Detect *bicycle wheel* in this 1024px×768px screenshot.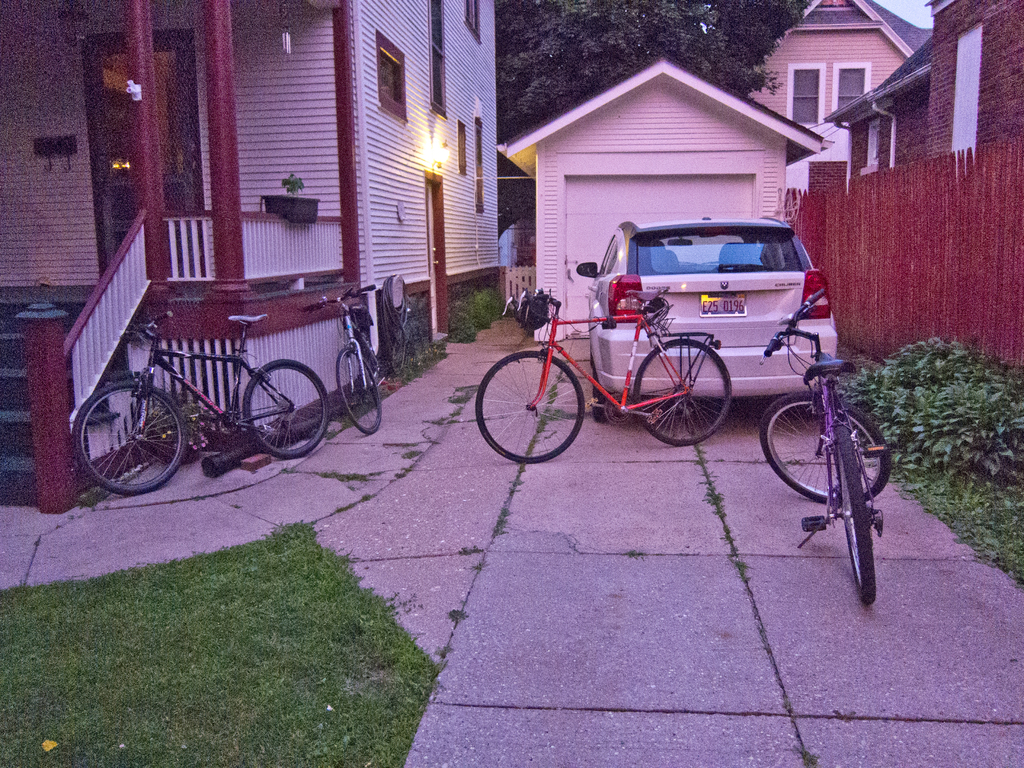
Detection: <bbox>335, 349, 383, 436</bbox>.
